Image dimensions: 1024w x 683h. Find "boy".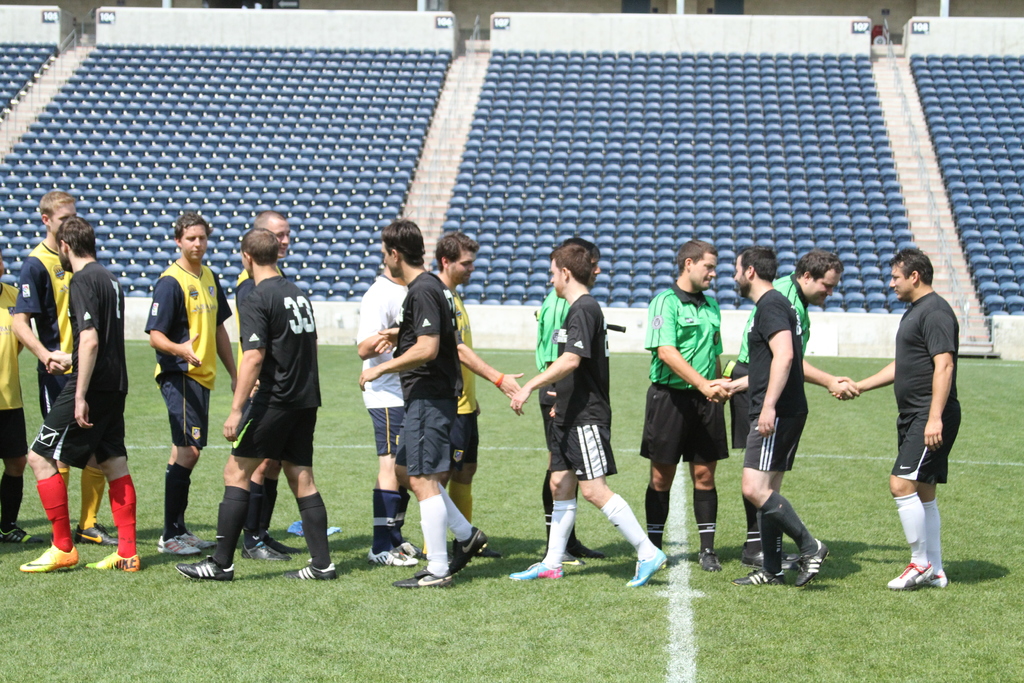
[344, 209, 495, 587].
